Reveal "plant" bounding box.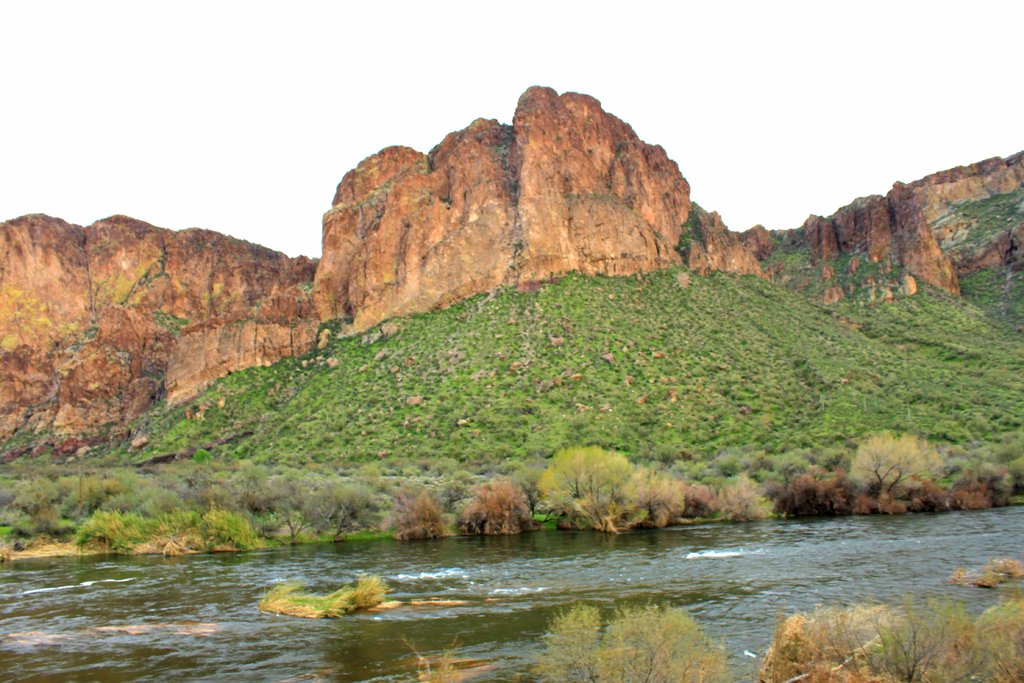
Revealed: bbox(387, 488, 446, 541).
